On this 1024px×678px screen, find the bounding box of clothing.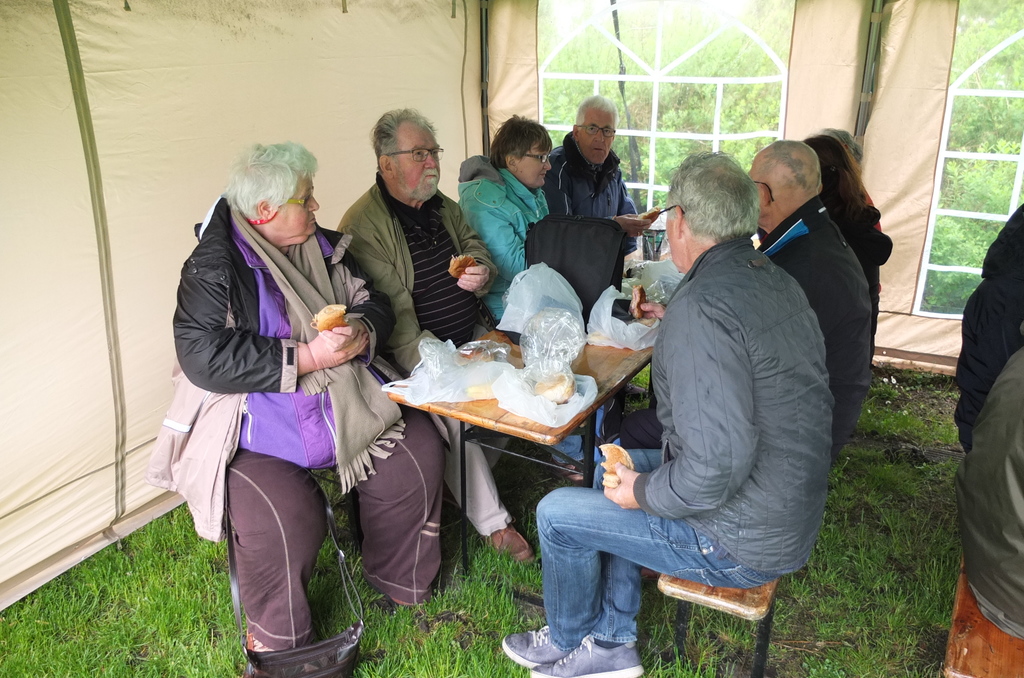
Bounding box: box(334, 170, 513, 537).
